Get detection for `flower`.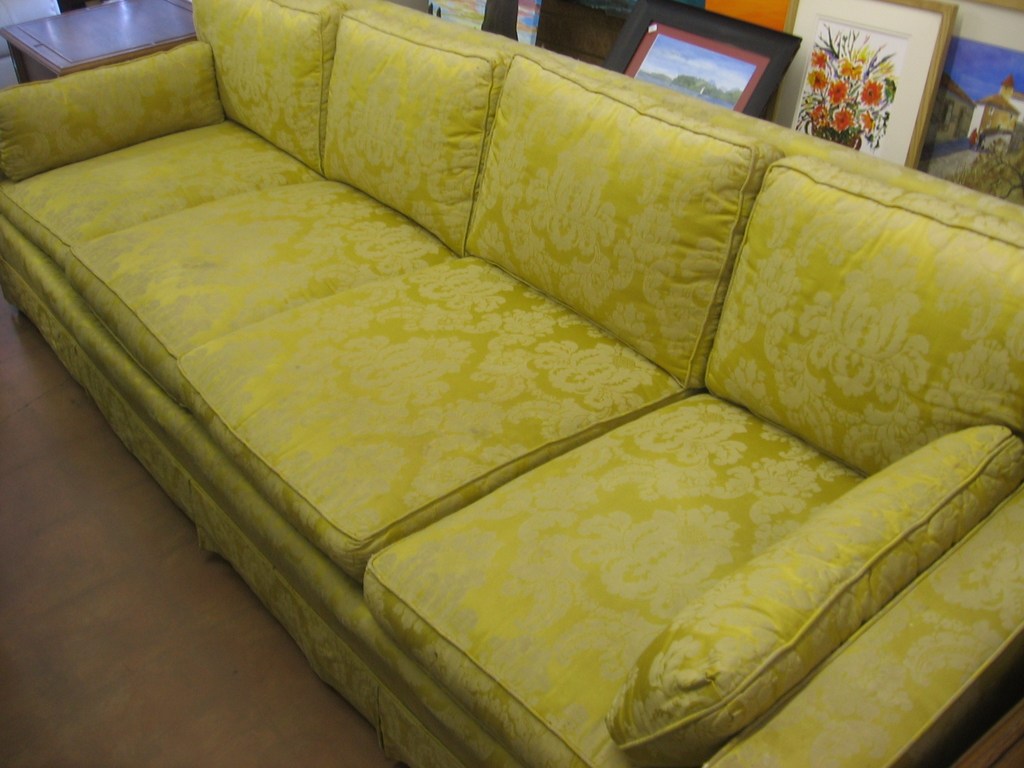
Detection: bbox=(828, 80, 849, 104).
